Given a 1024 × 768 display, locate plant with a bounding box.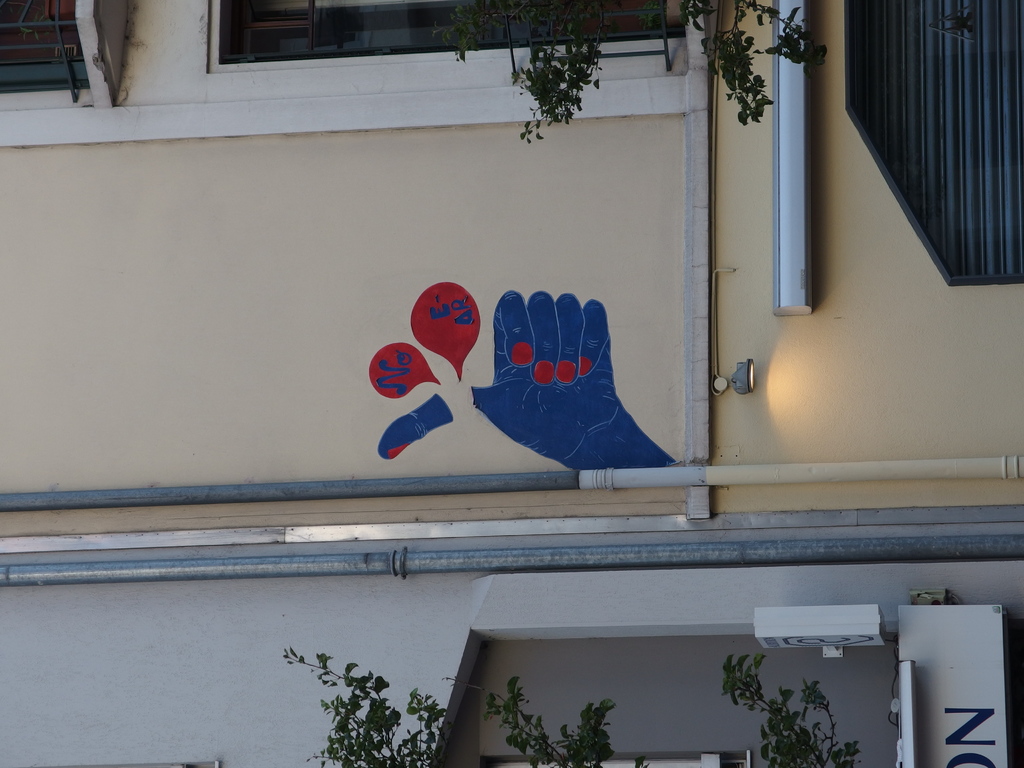
Located: select_region(672, 0, 833, 122).
